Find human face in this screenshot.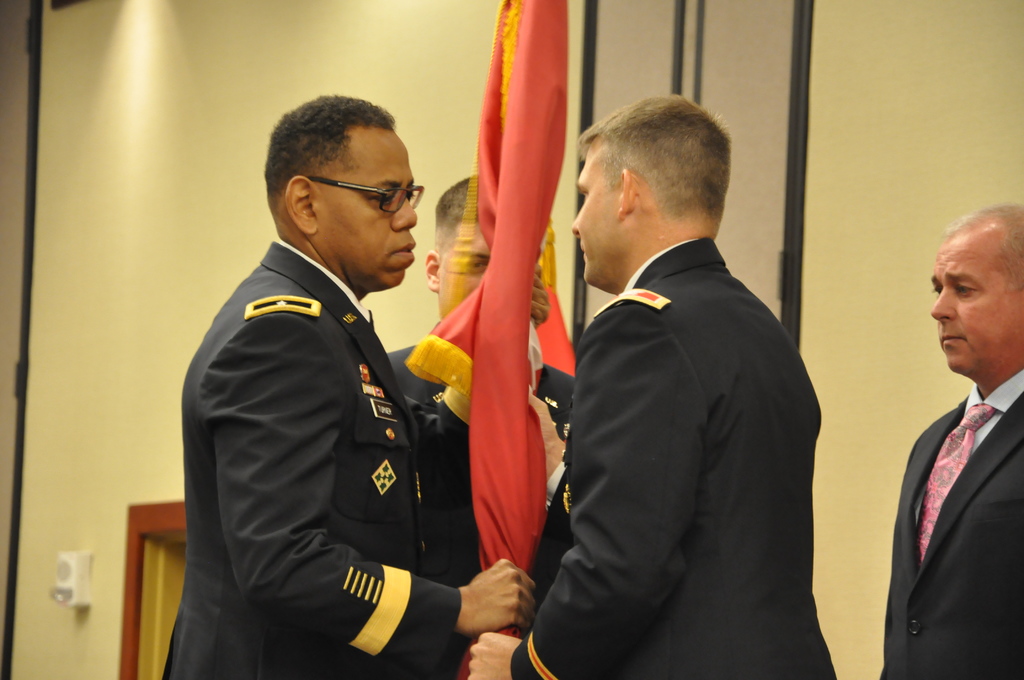
The bounding box for human face is [572,158,612,288].
